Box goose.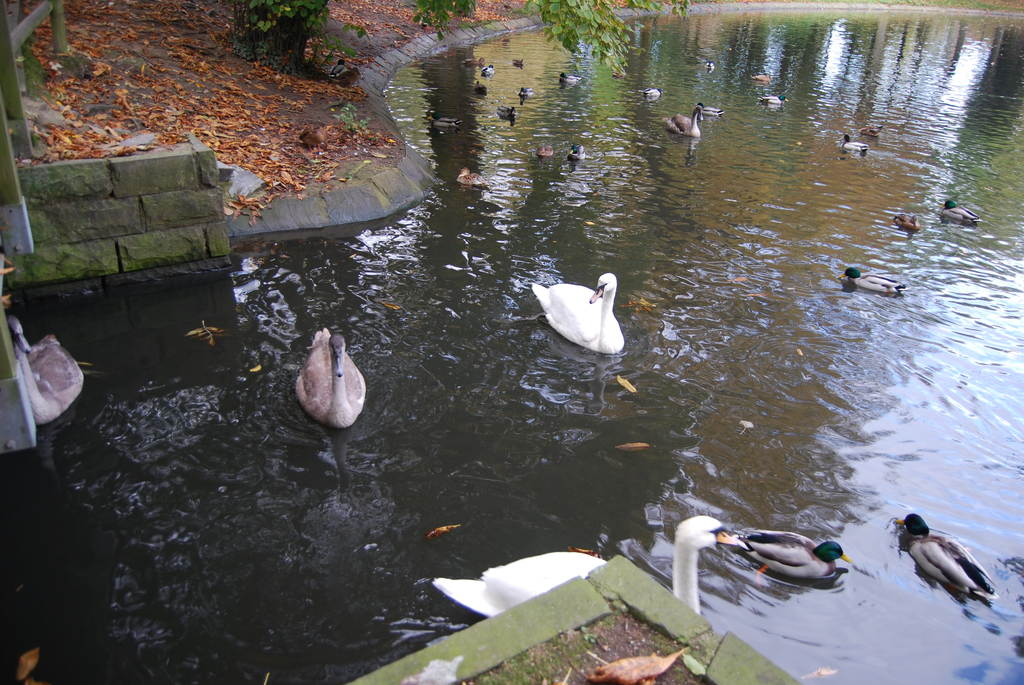
detection(465, 57, 483, 65).
